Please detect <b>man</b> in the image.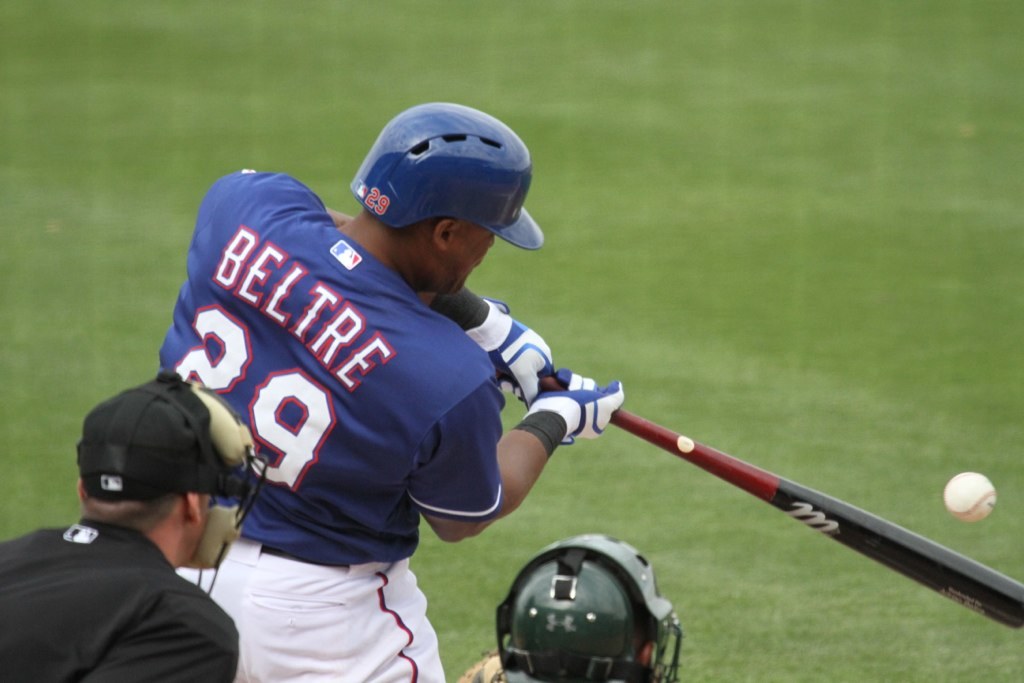
154,101,622,682.
